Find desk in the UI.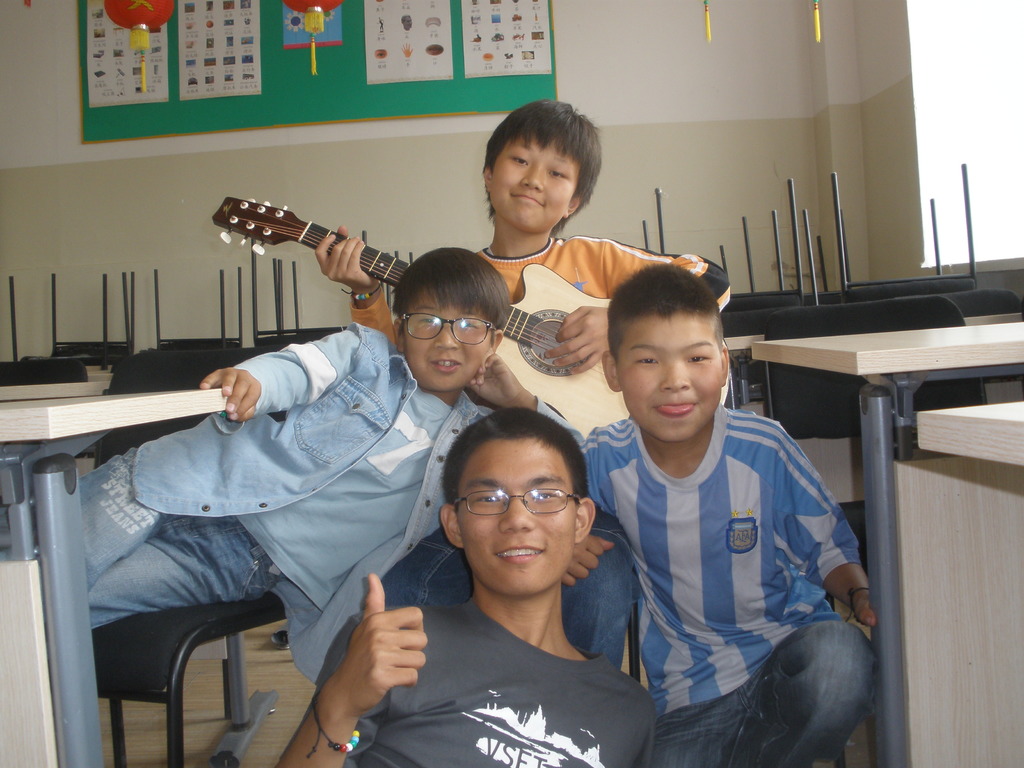
UI element at (left=722, top=336, right=1022, bottom=512).
